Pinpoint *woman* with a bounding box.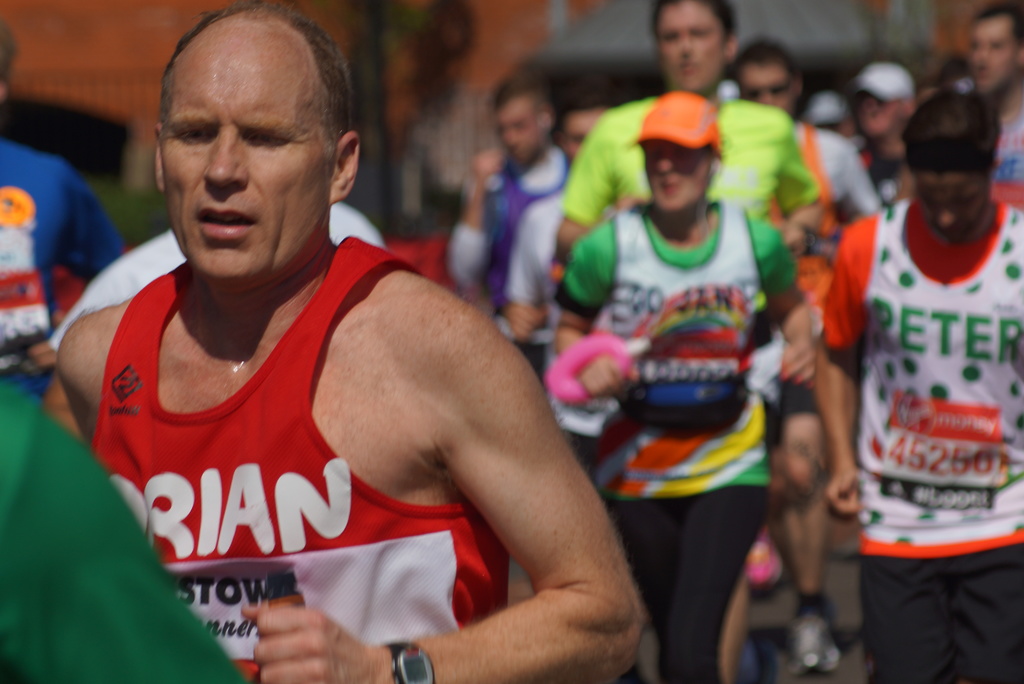
l=555, t=88, r=812, b=683.
